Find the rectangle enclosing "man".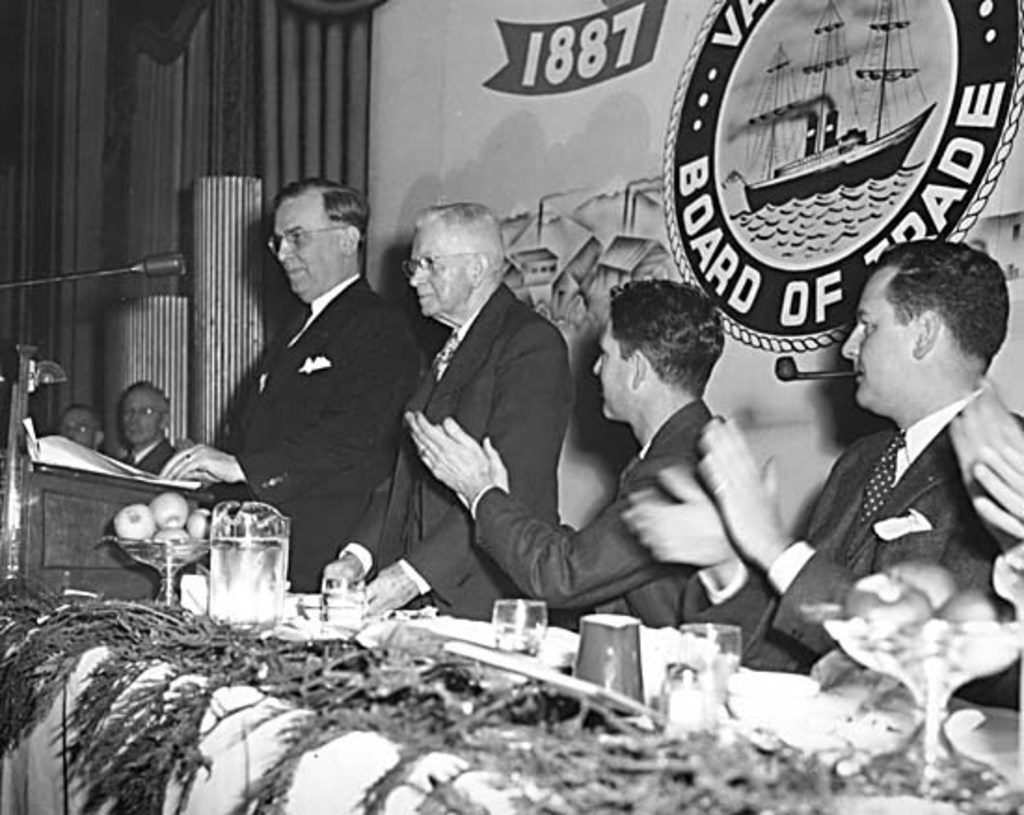
402 277 732 635.
